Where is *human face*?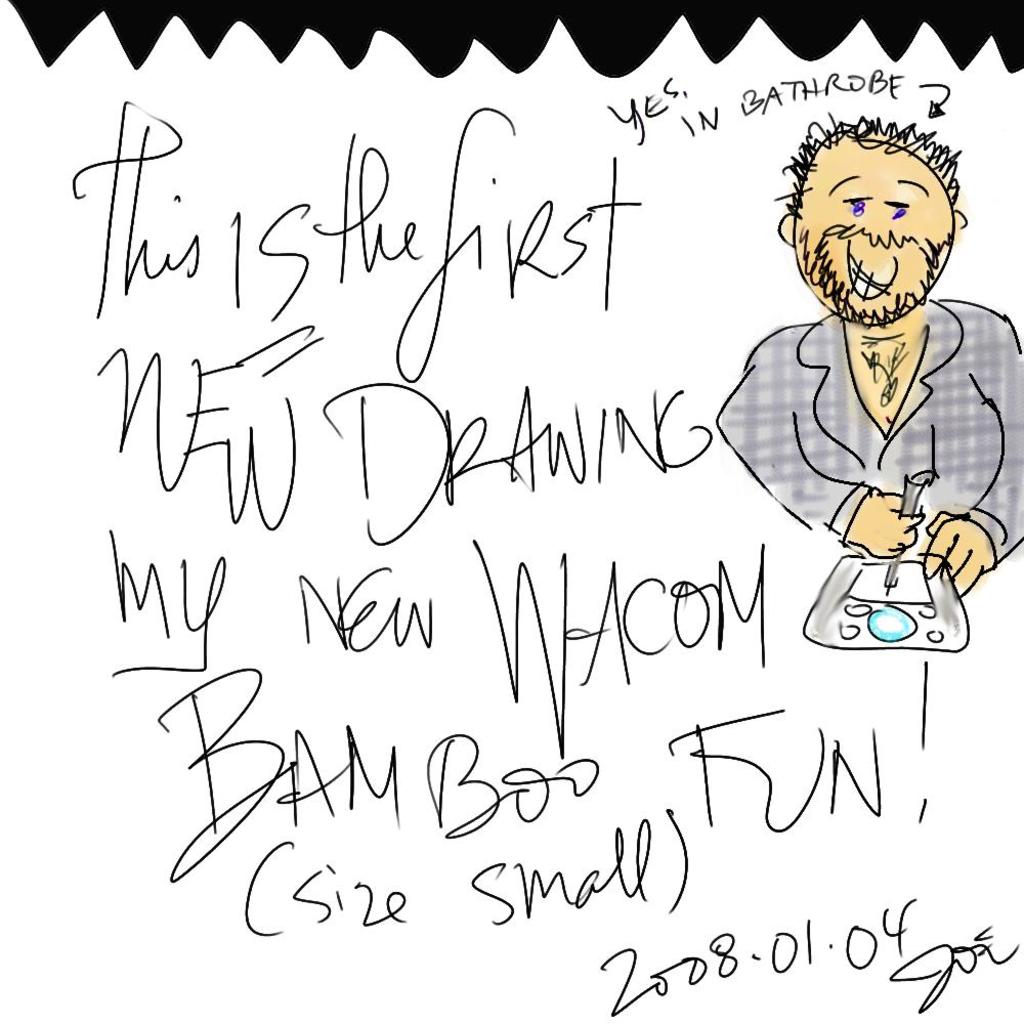
(x1=793, y1=137, x2=952, y2=327).
